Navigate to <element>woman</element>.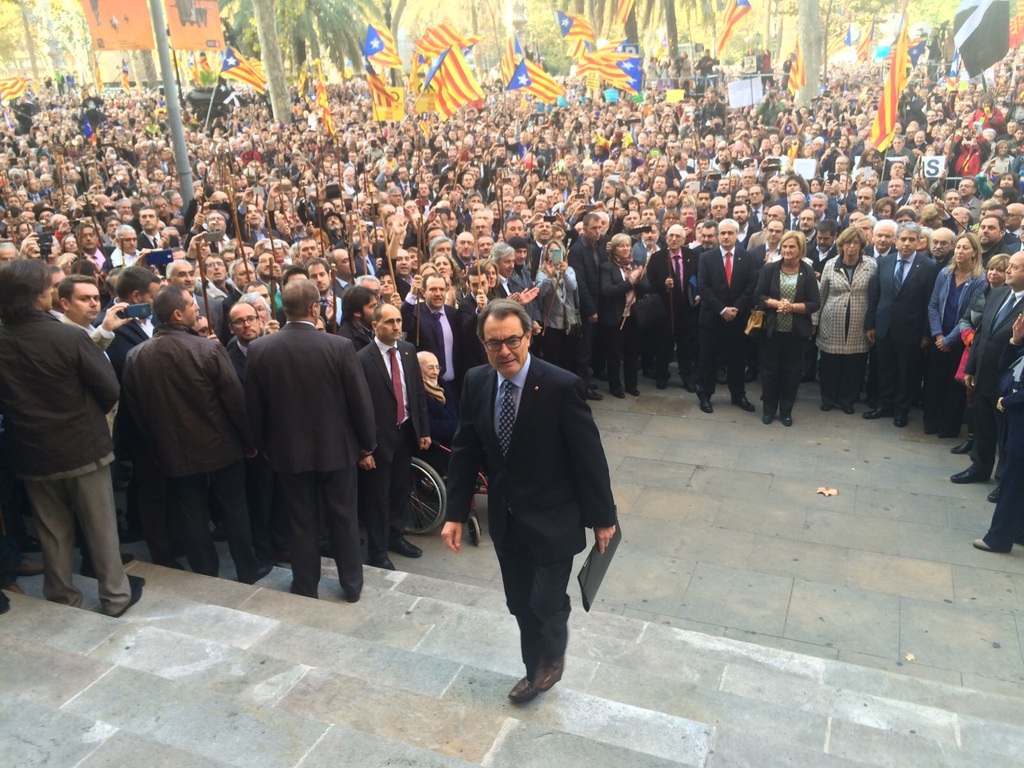
Navigation target: [x1=427, y1=254, x2=477, y2=303].
